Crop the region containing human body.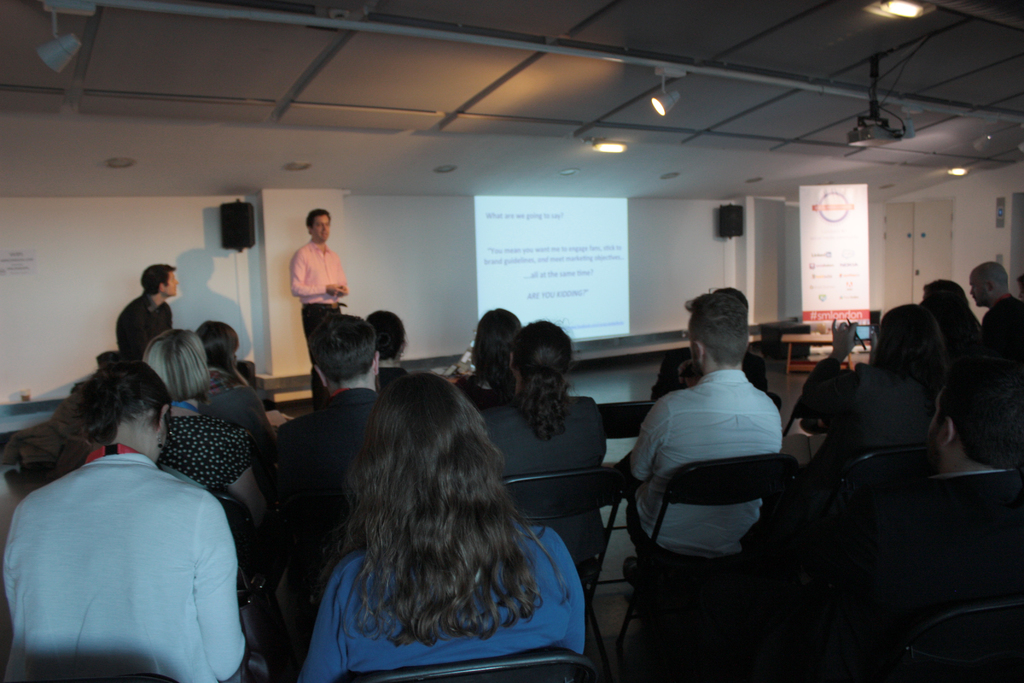
Crop region: 0 358 252 682.
